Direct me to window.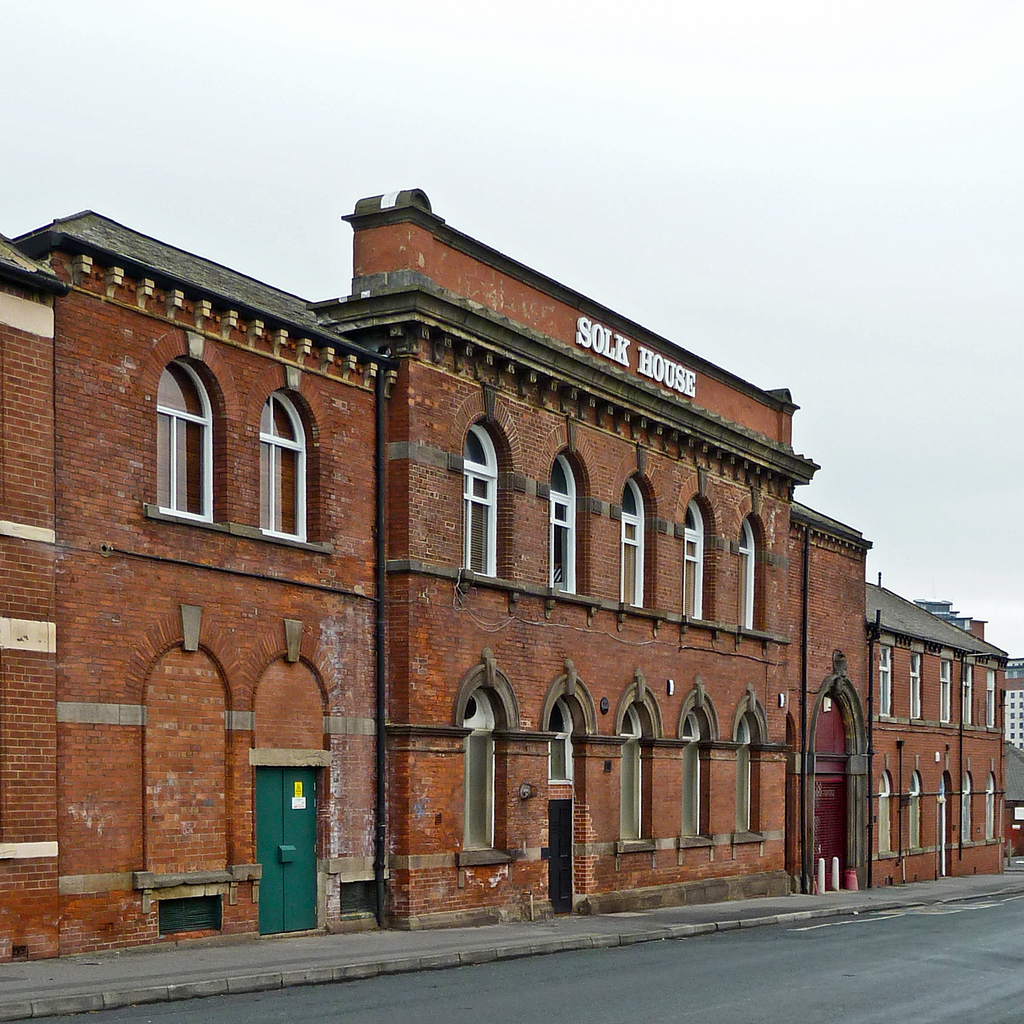
Direction: select_region(910, 756, 940, 856).
